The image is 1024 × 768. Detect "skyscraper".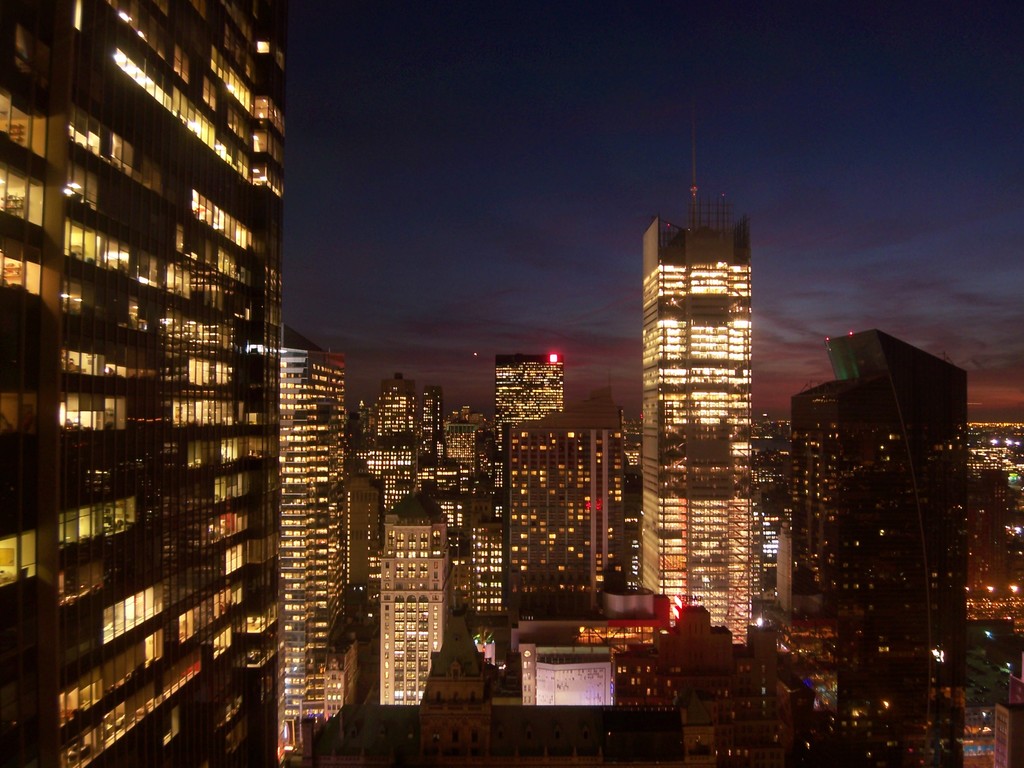
Detection: region(496, 355, 574, 476).
